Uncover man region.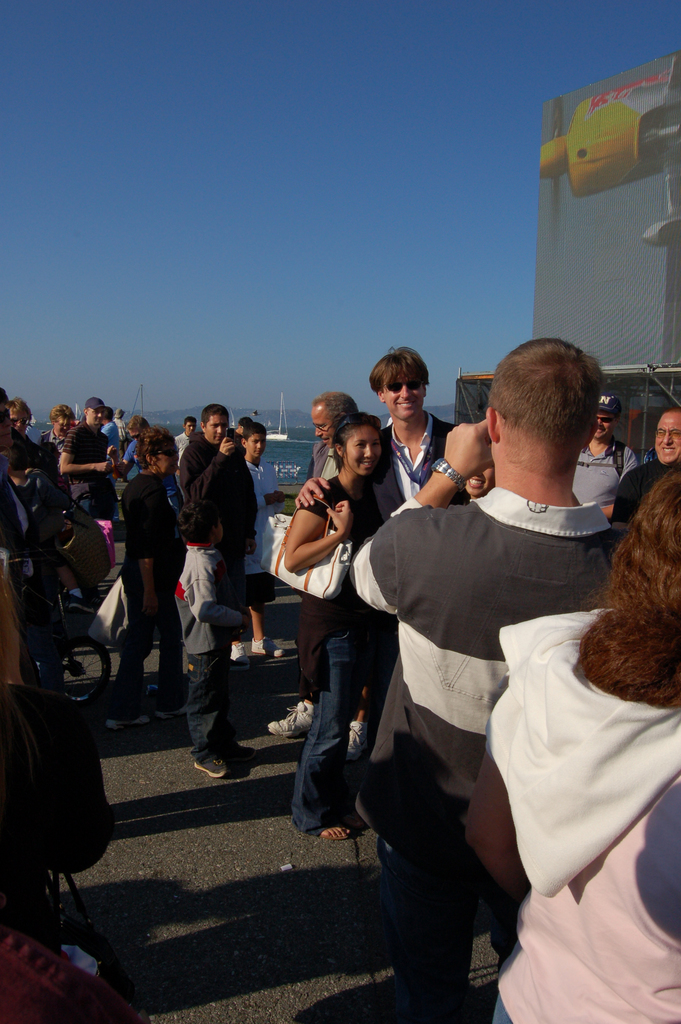
Uncovered: 616,409,680,536.
